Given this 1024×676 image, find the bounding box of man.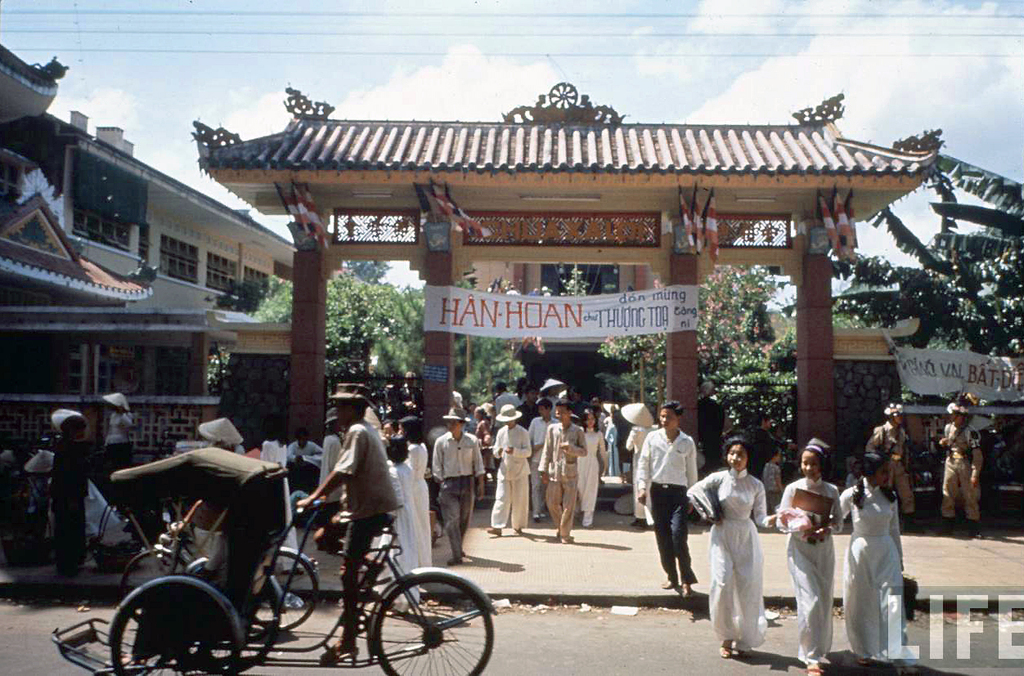
749,410,797,481.
